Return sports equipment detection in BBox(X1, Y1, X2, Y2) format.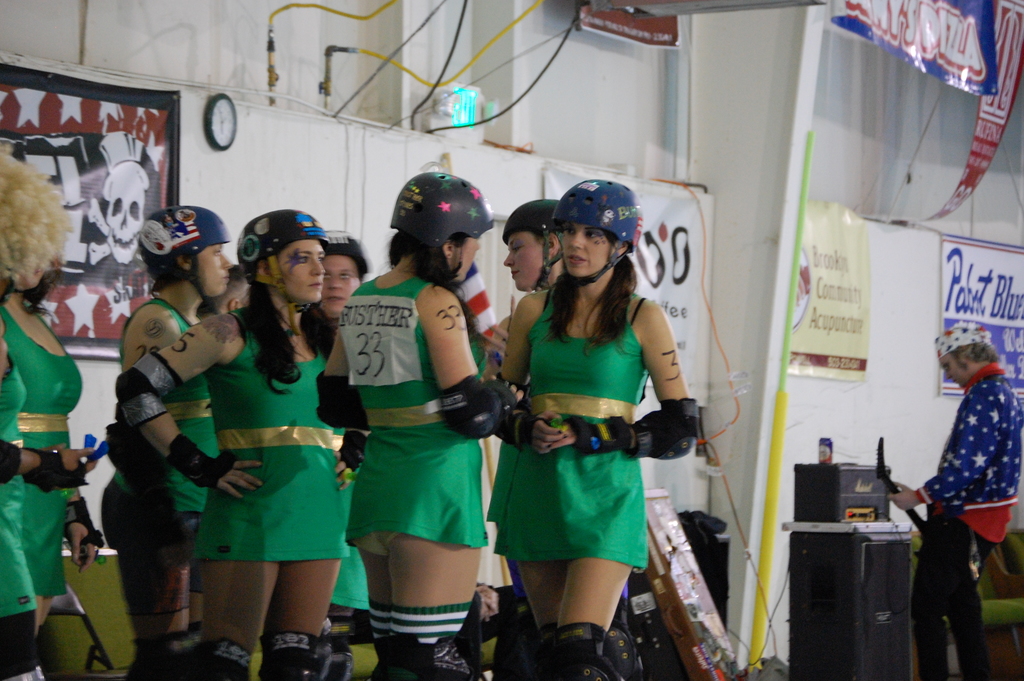
BBox(548, 178, 643, 288).
